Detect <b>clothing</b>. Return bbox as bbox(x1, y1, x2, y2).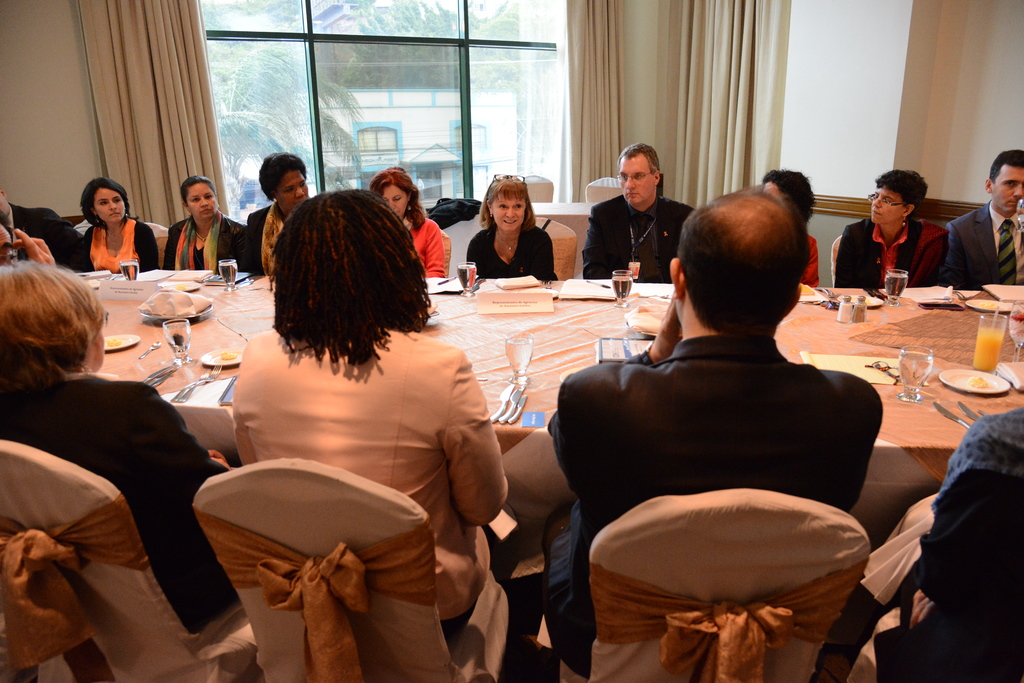
bbox(75, 225, 155, 271).
